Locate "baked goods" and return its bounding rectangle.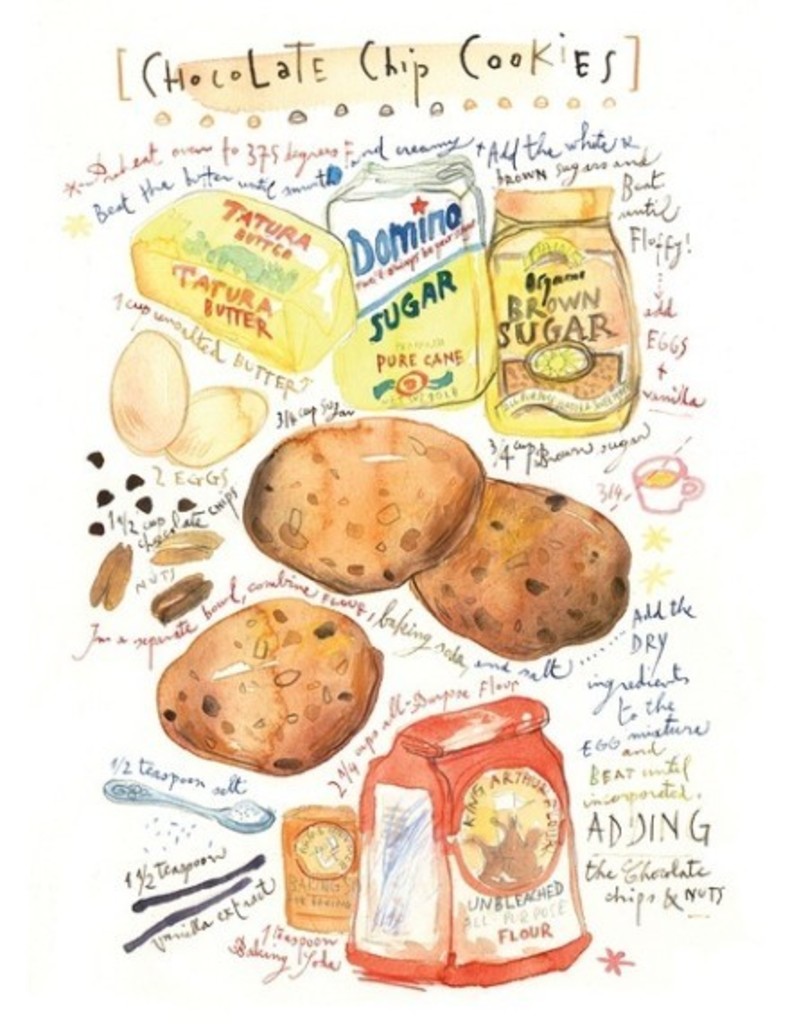
(408,474,639,668).
